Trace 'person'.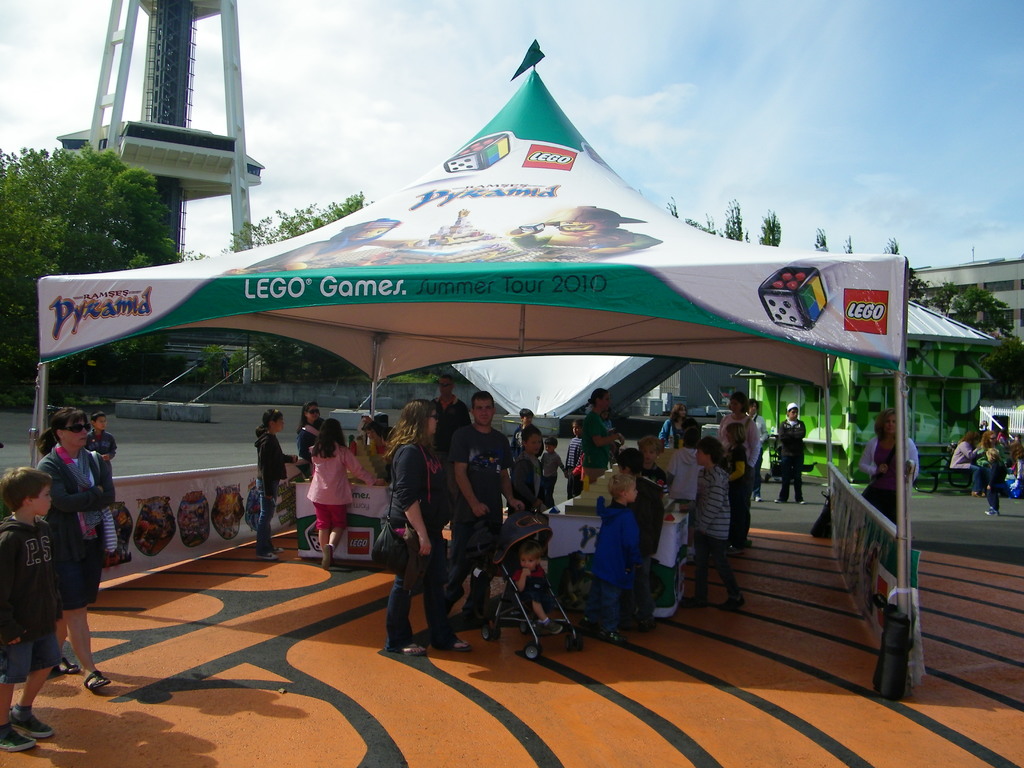
Traced to {"left": 979, "top": 444, "right": 1004, "bottom": 521}.
